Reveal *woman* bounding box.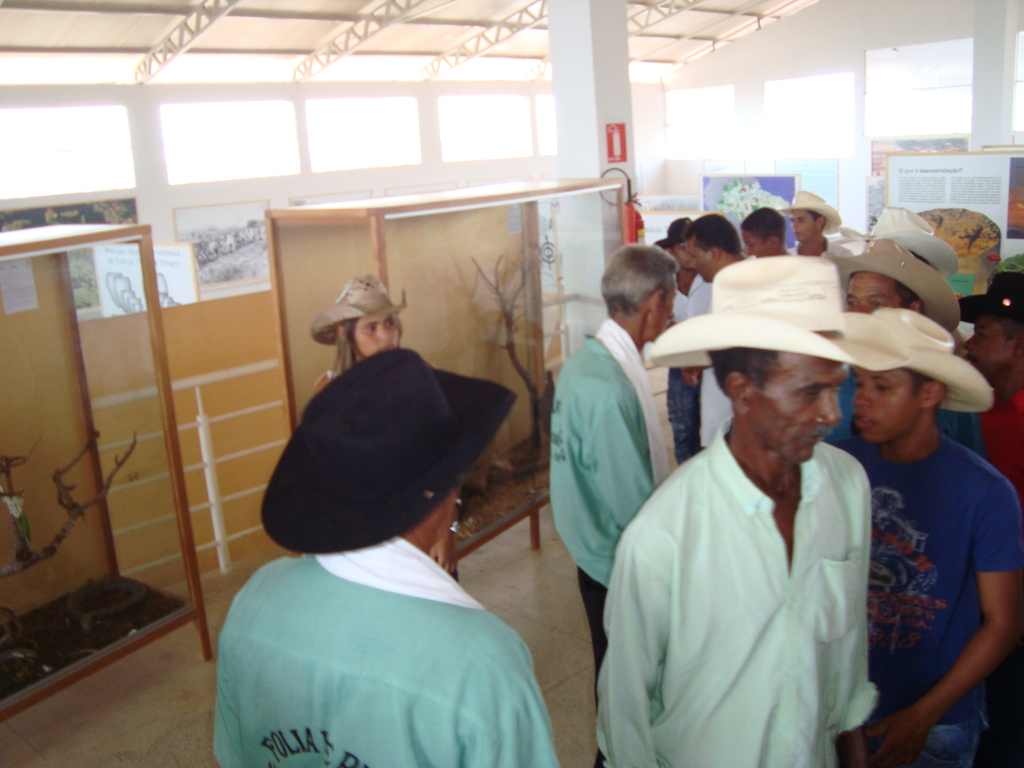
Revealed: [x1=310, y1=273, x2=460, y2=583].
